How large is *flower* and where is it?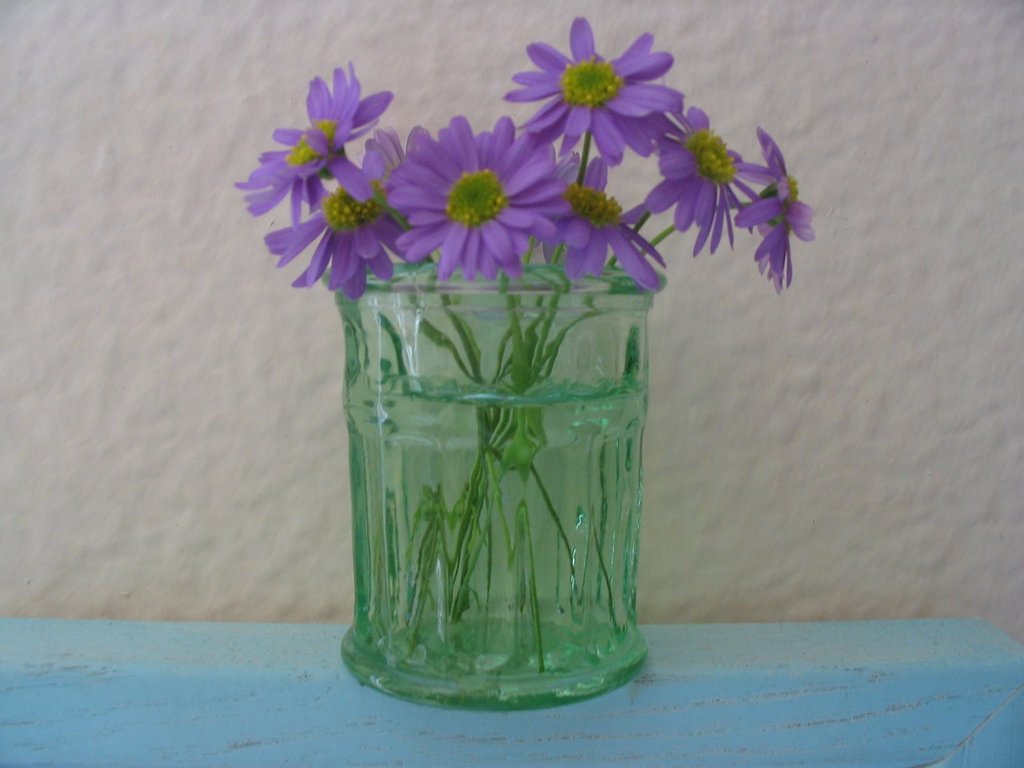
Bounding box: pyautogui.locateOnScreen(231, 61, 395, 223).
